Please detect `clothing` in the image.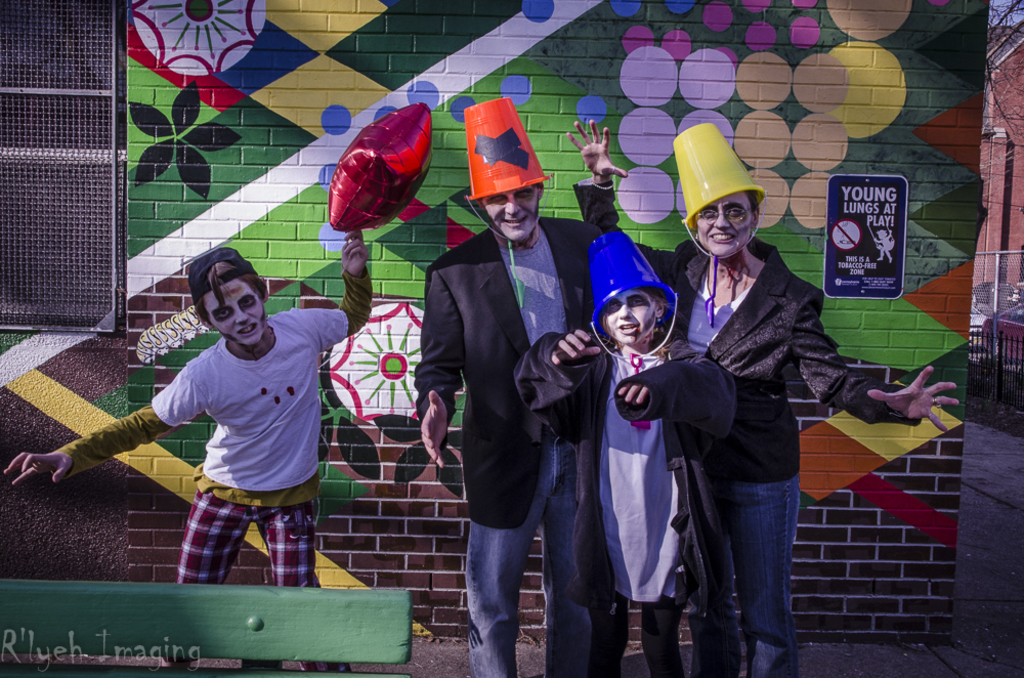
left=568, top=180, right=892, bottom=677.
